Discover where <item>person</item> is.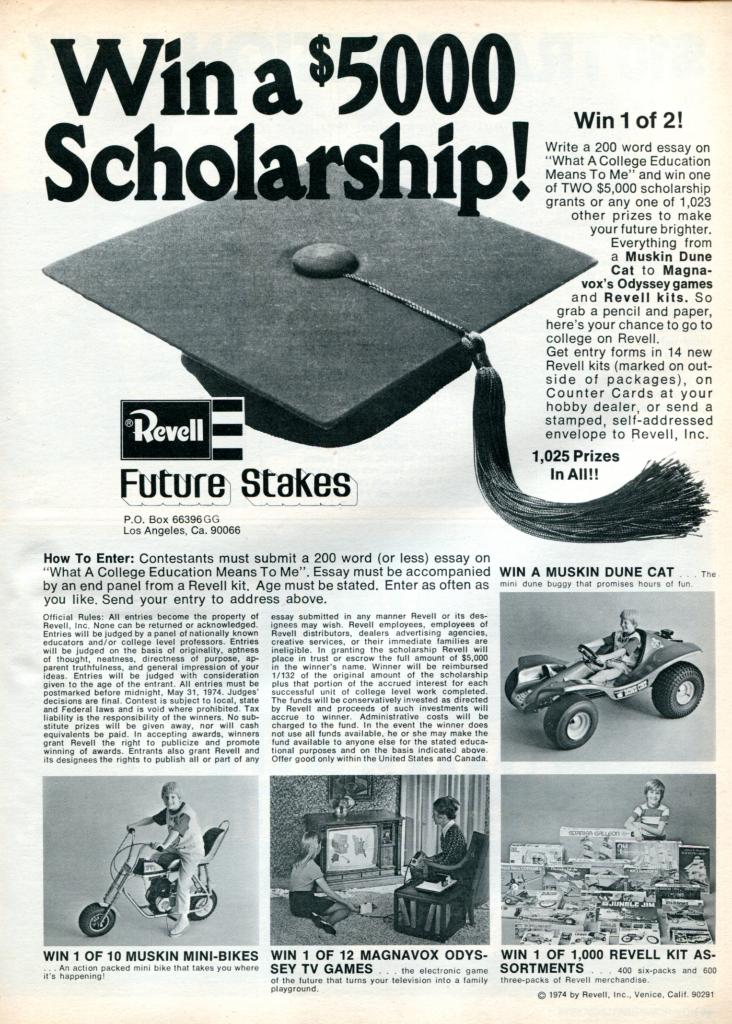
Discovered at (289,829,370,941).
